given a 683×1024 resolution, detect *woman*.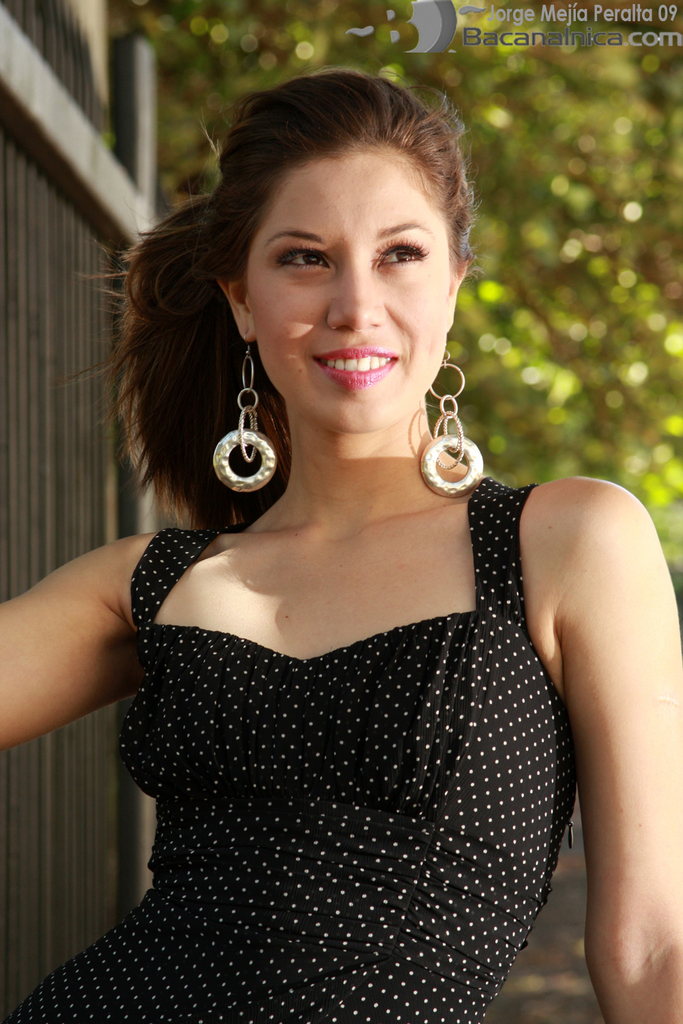
<bbox>10, 74, 649, 1021</bbox>.
